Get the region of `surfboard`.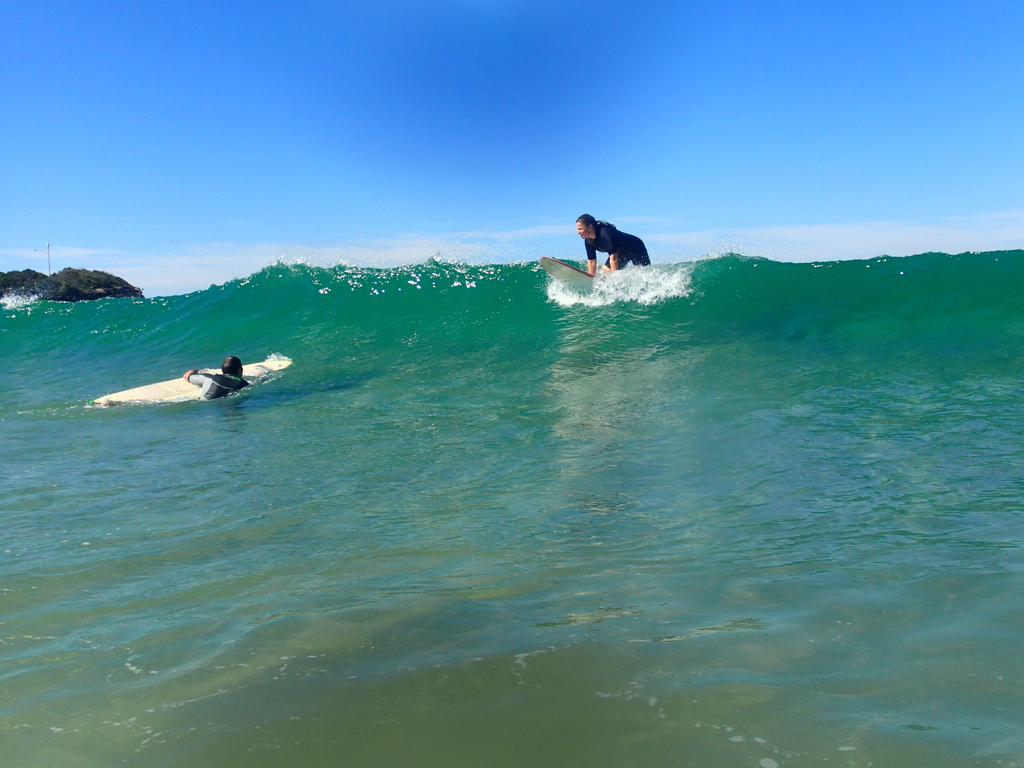
82:356:294:410.
